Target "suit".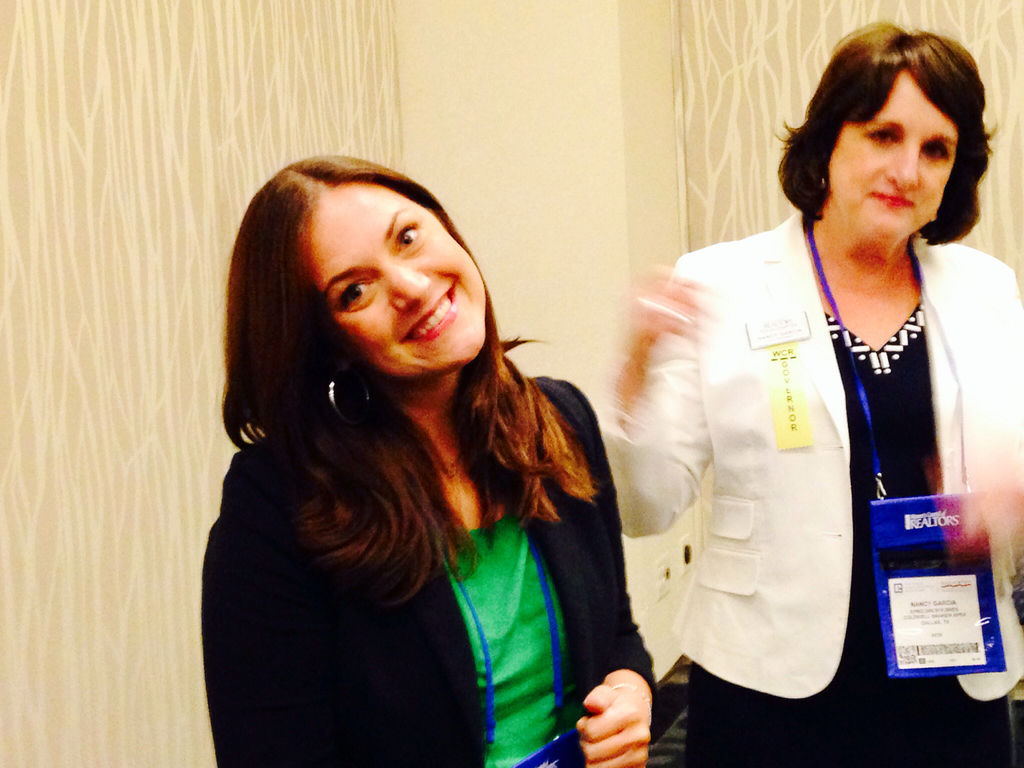
Target region: 615,152,1005,708.
